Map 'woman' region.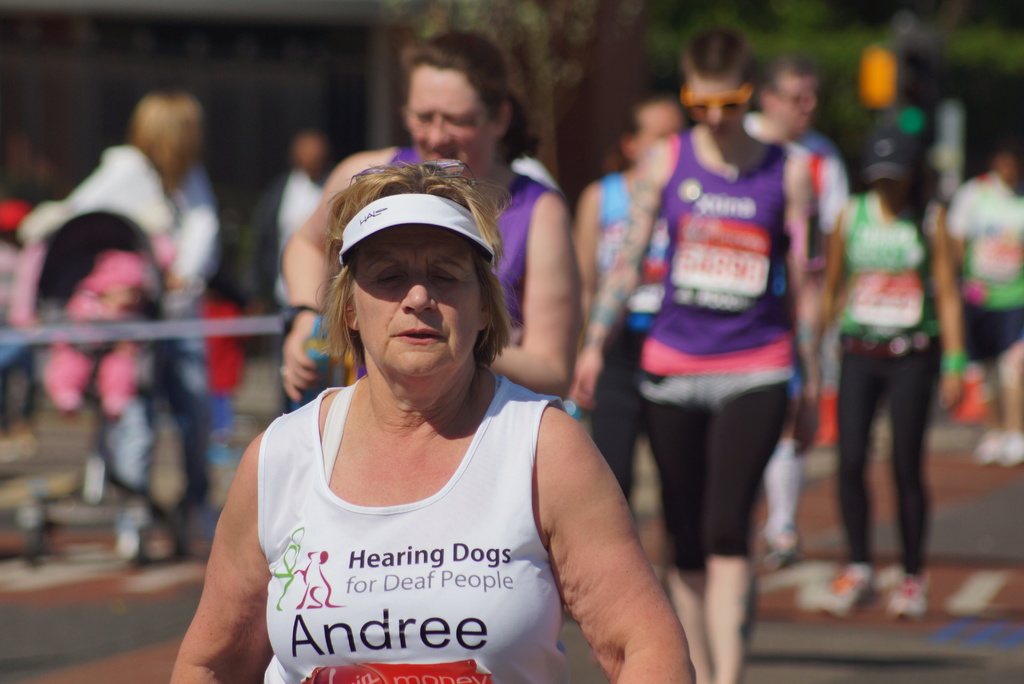
Mapped to box(28, 104, 218, 581).
